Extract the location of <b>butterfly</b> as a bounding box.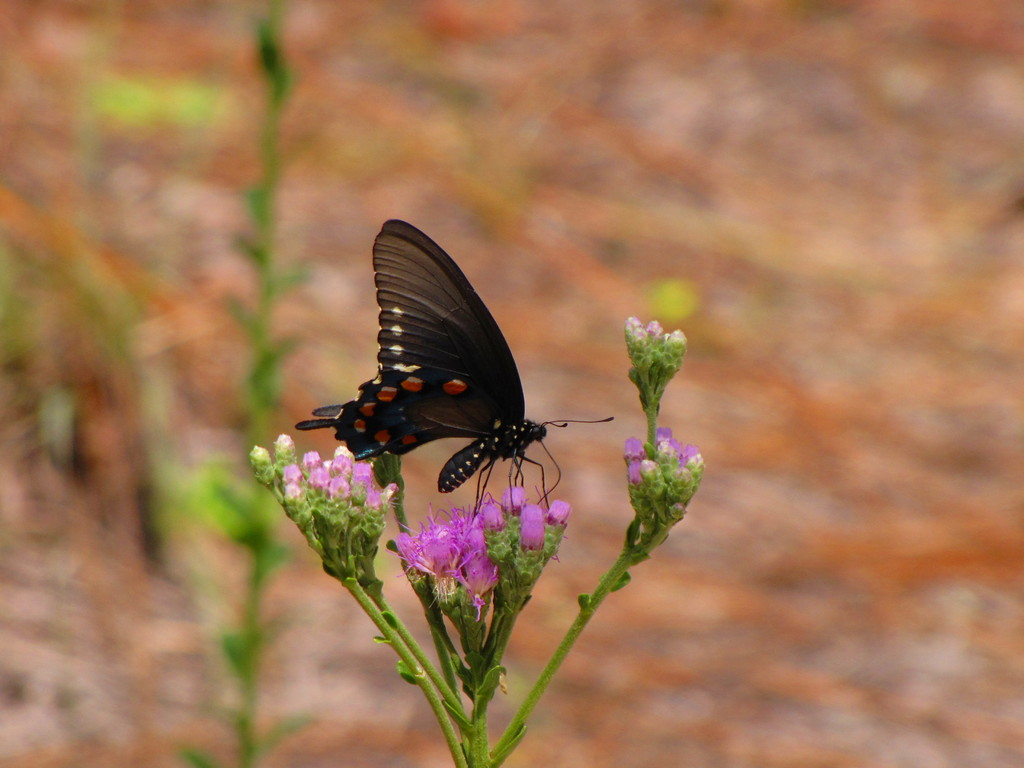
<region>298, 218, 579, 534</region>.
